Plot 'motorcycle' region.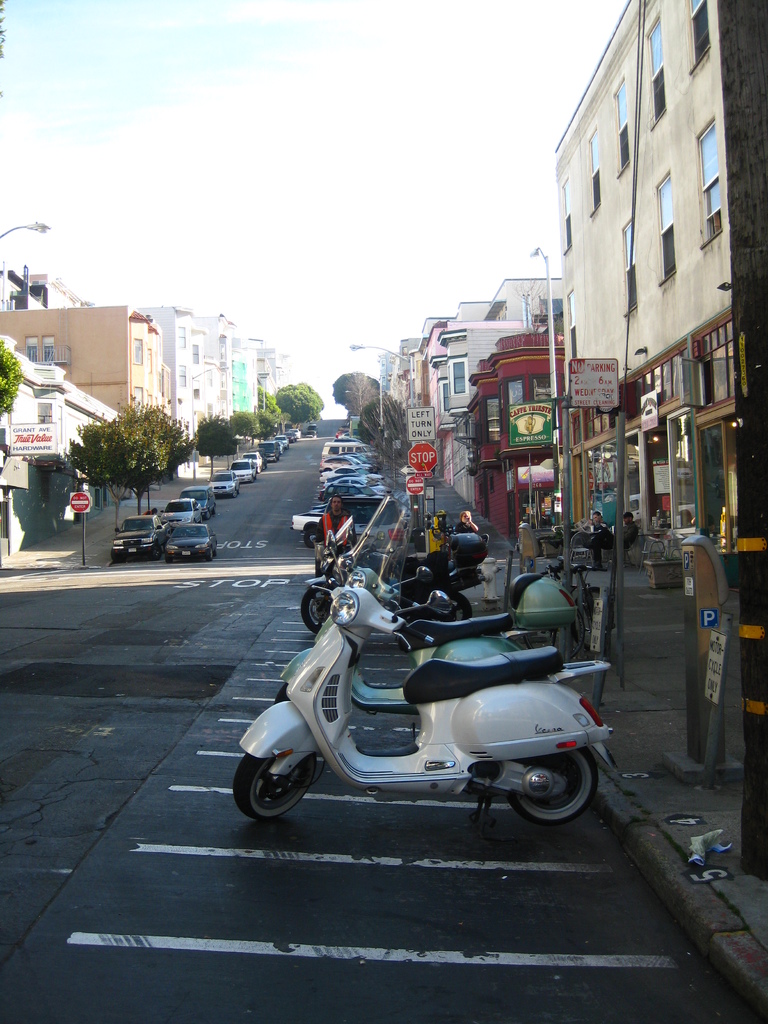
Plotted at <bbox>234, 577, 614, 823</bbox>.
